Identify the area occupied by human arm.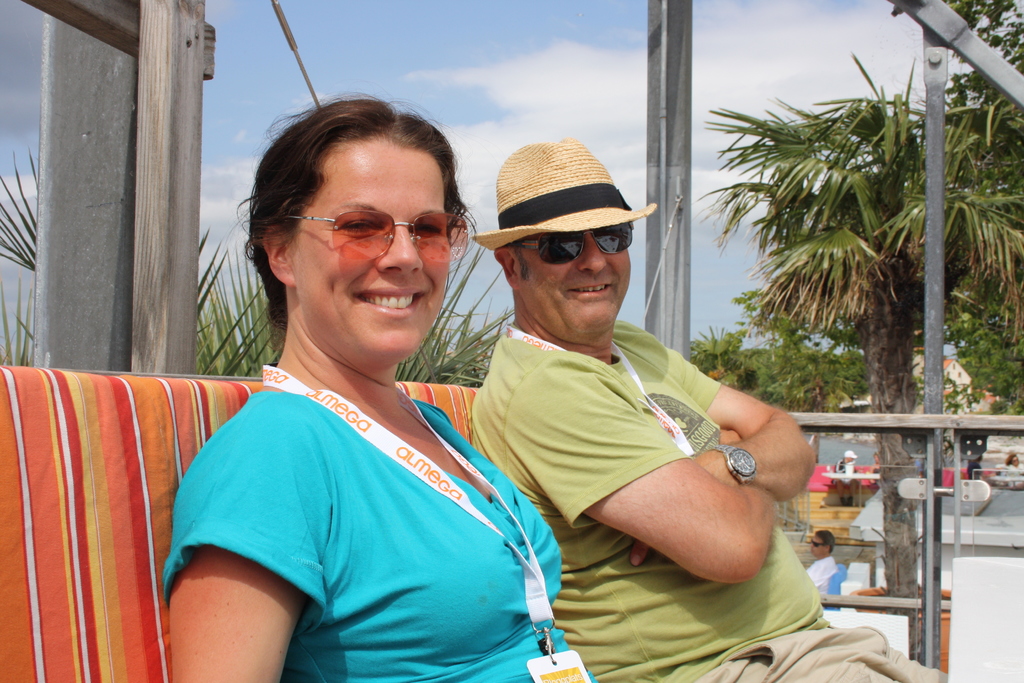
Area: region(624, 320, 819, 571).
